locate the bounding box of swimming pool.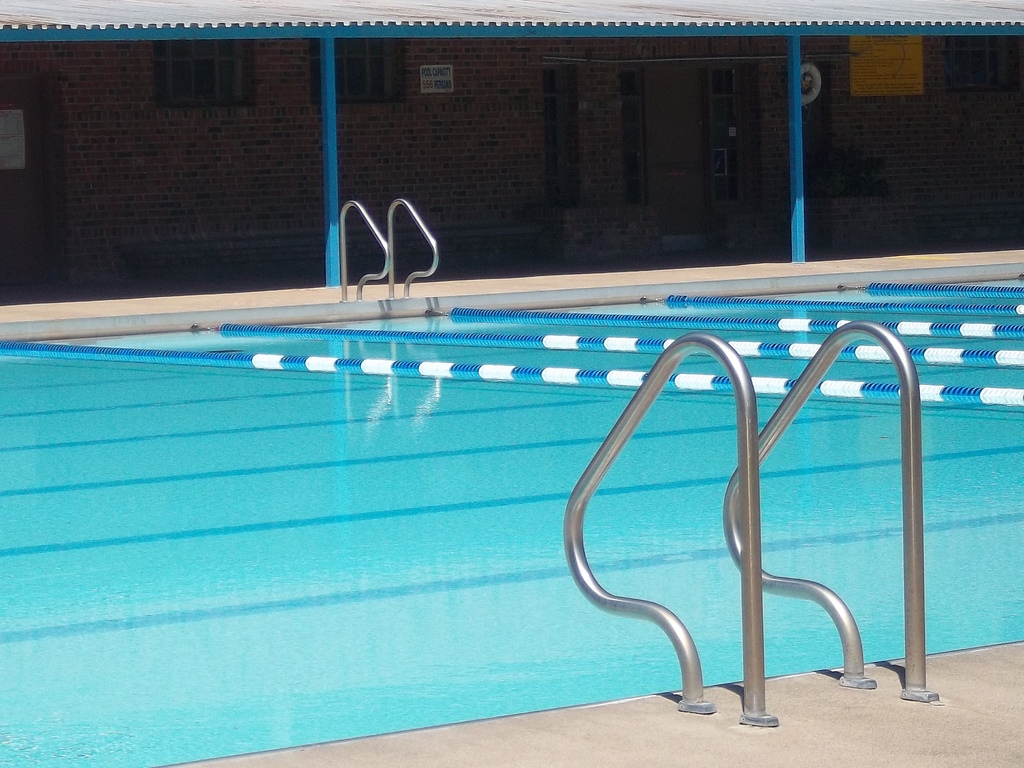
Bounding box: box=[0, 268, 1023, 767].
